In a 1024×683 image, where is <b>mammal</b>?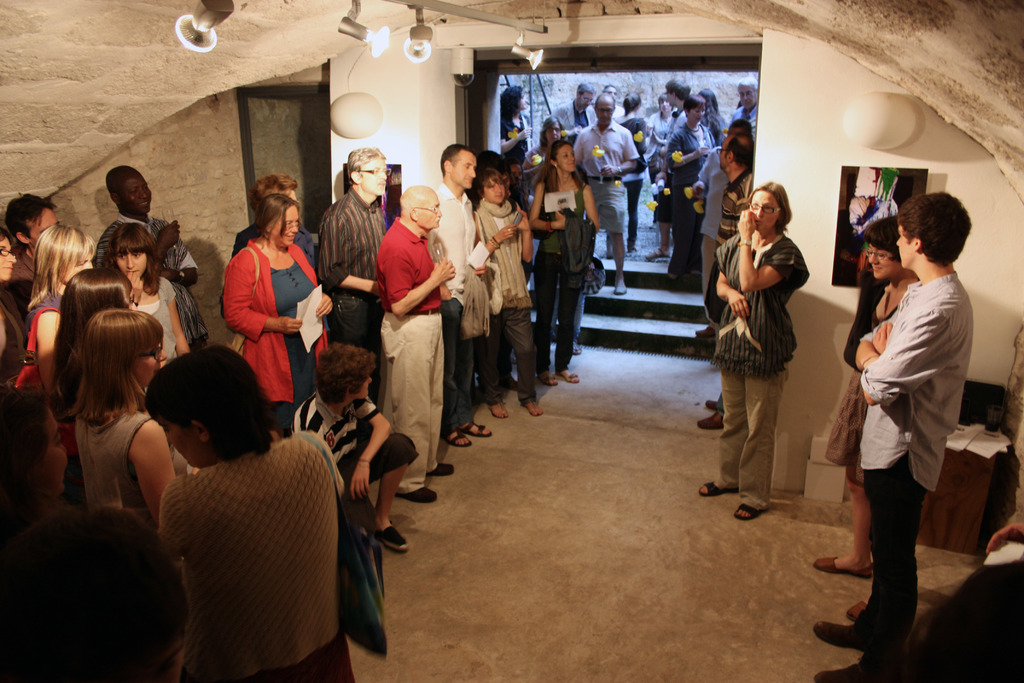
bbox(12, 195, 64, 326).
